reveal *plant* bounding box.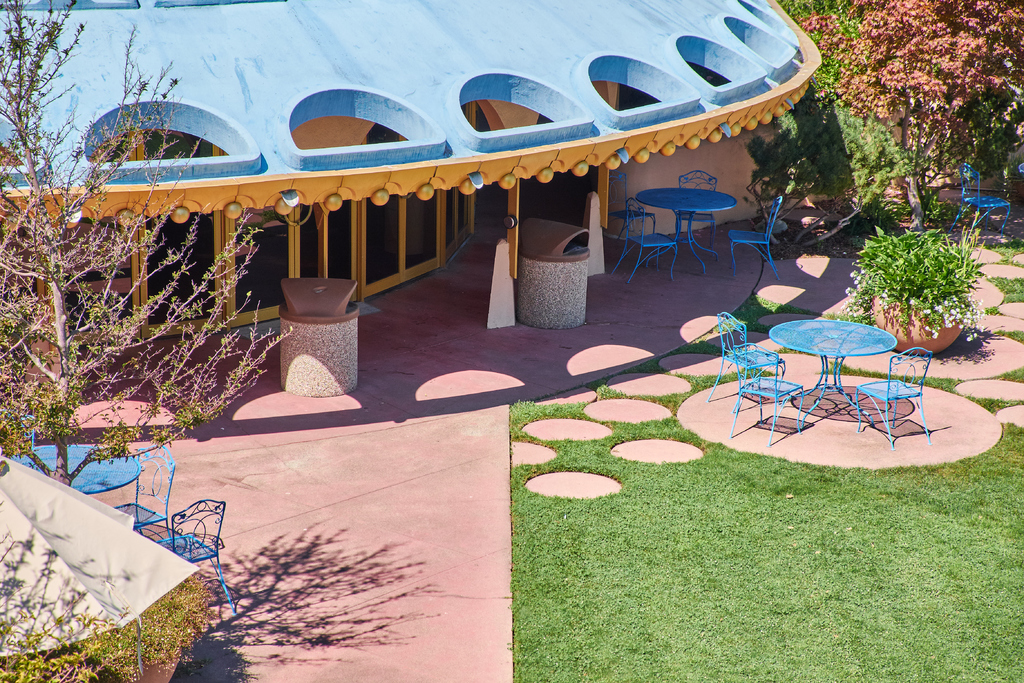
Revealed: (x1=0, y1=642, x2=131, y2=682).
